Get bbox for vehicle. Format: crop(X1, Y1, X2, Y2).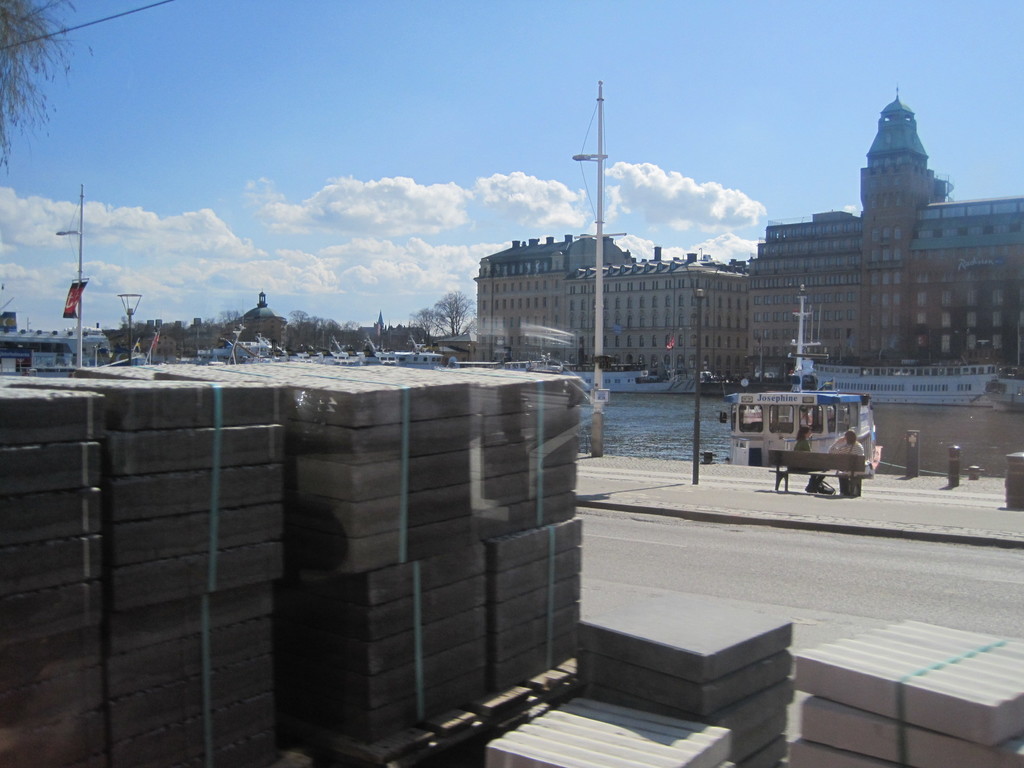
crop(993, 362, 1023, 408).
